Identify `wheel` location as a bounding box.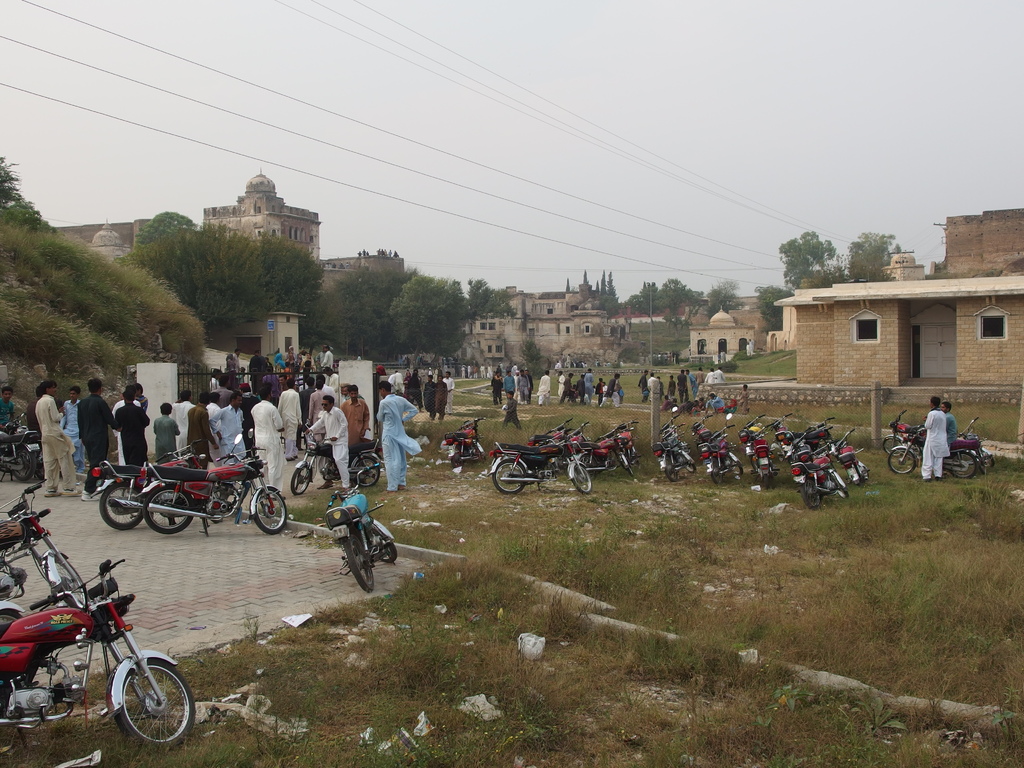
(x1=731, y1=455, x2=746, y2=476).
